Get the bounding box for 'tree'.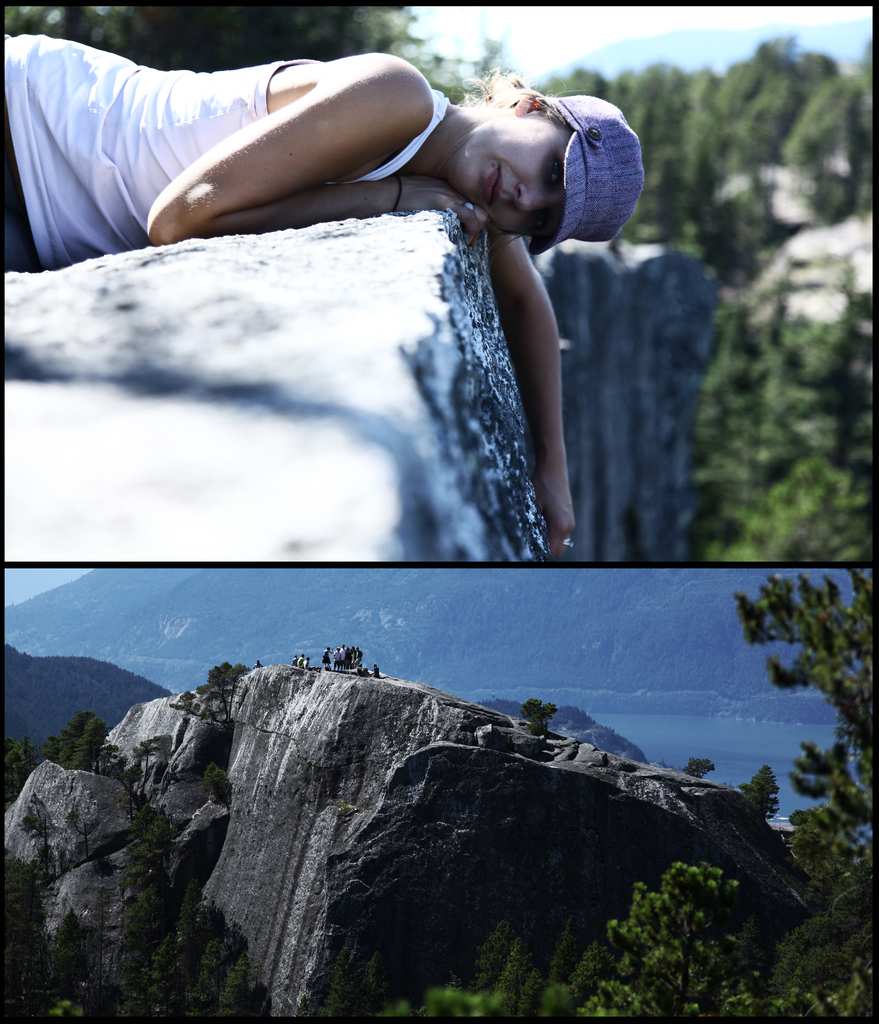
left=675, top=290, right=755, bottom=561.
